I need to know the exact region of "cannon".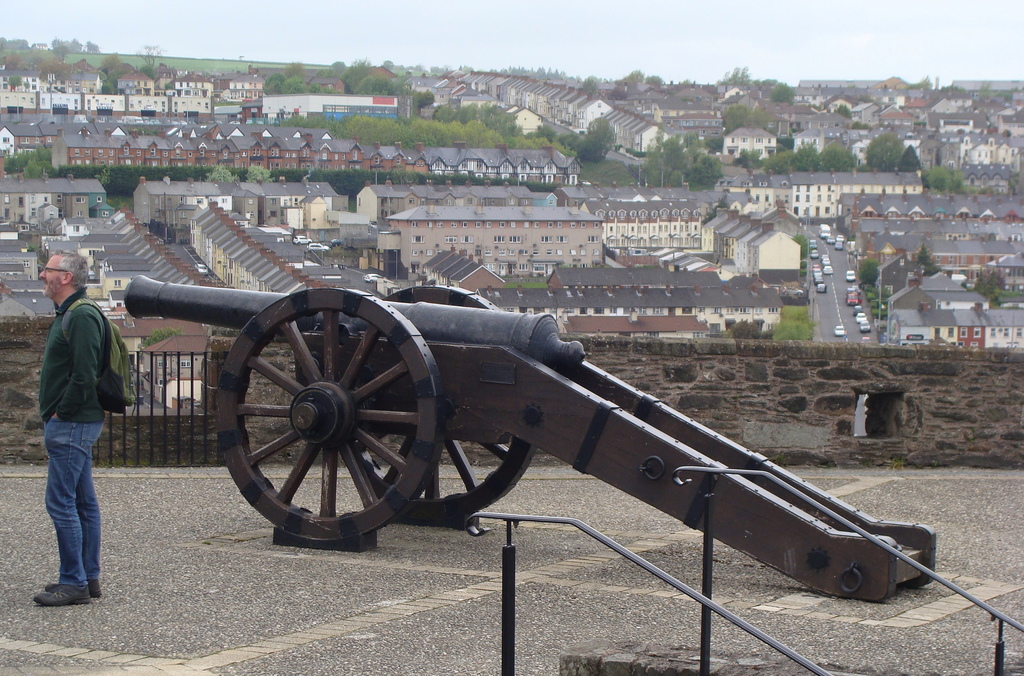
Region: box(122, 272, 940, 601).
